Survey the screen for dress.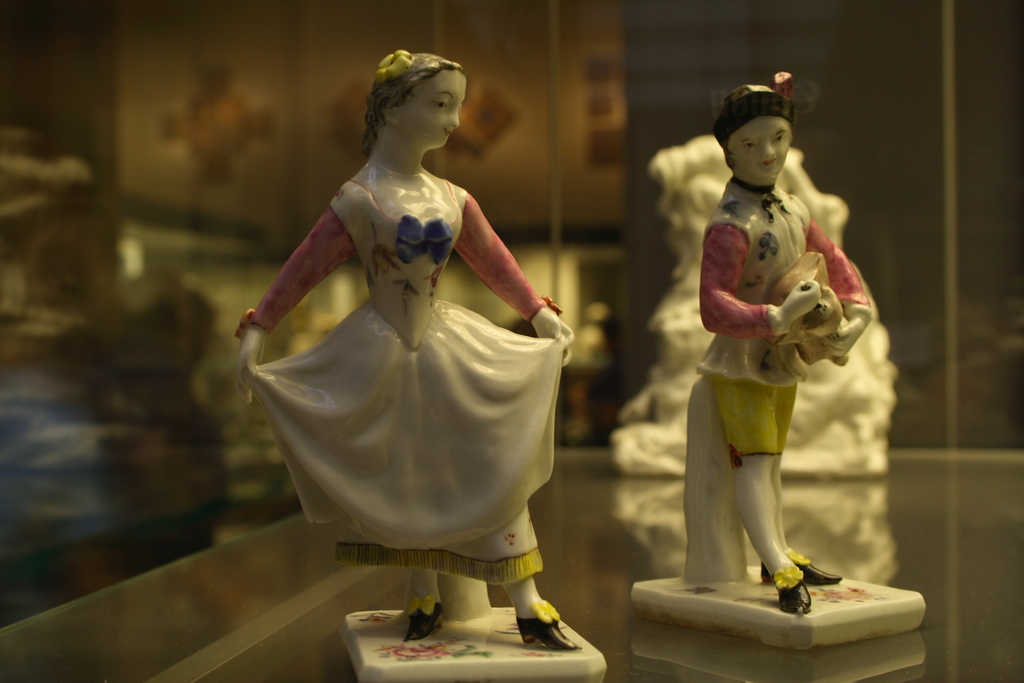
Survey found: 239 181 564 582.
